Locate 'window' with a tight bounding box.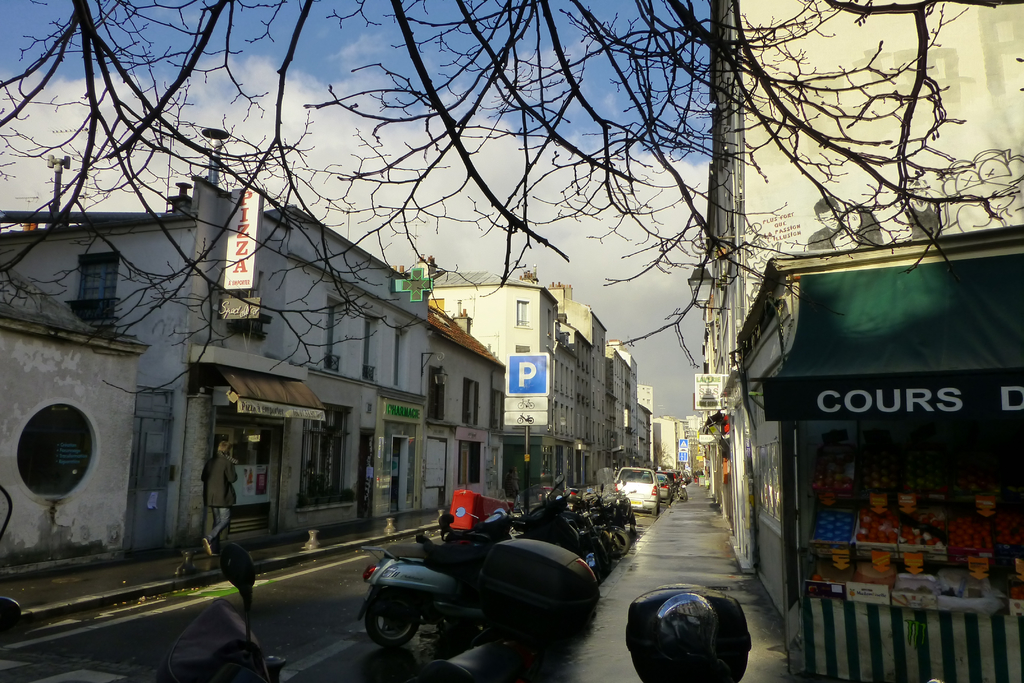
box=[398, 333, 404, 385].
